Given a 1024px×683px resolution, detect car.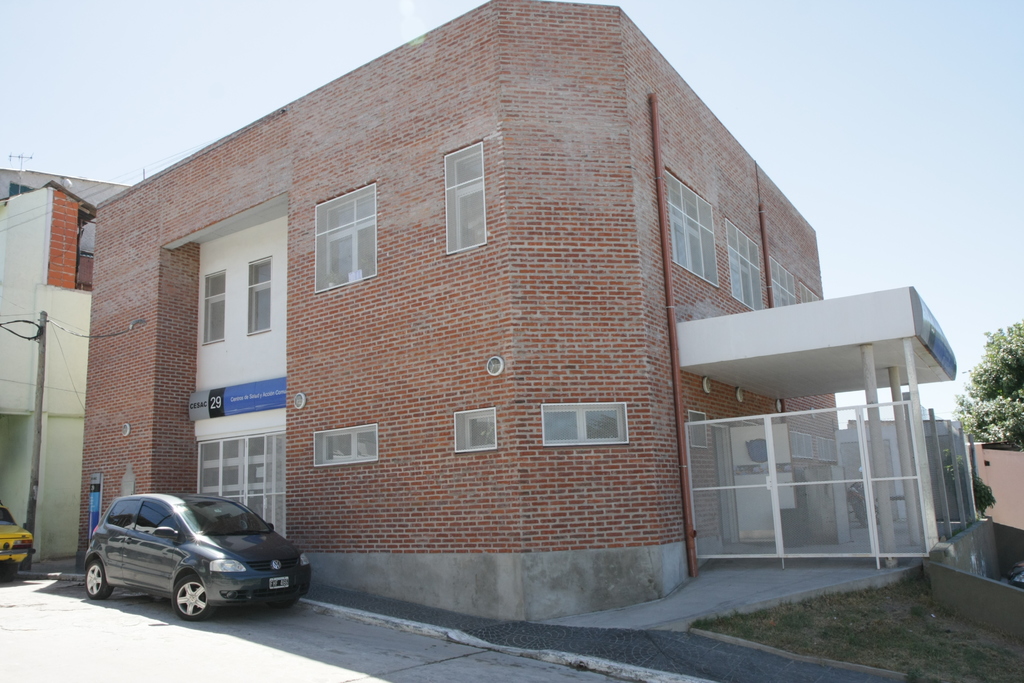
x1=74, y1=490, x2=310, y2=629.
